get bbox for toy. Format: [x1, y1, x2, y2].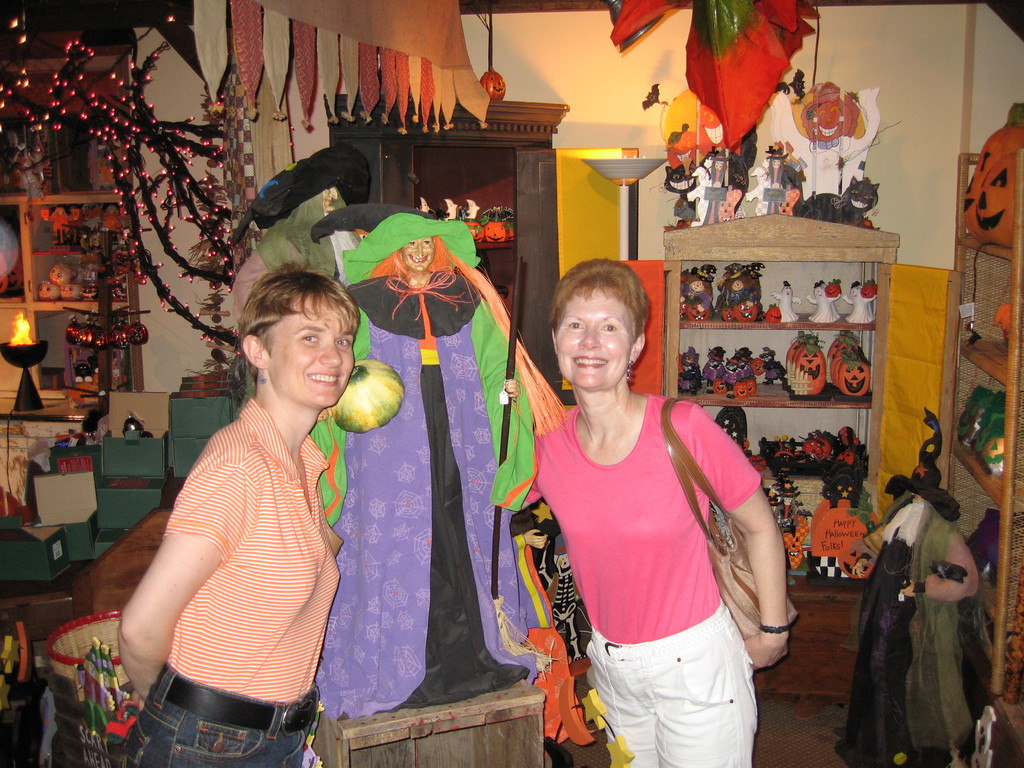
[787, 329, 808, 364].
